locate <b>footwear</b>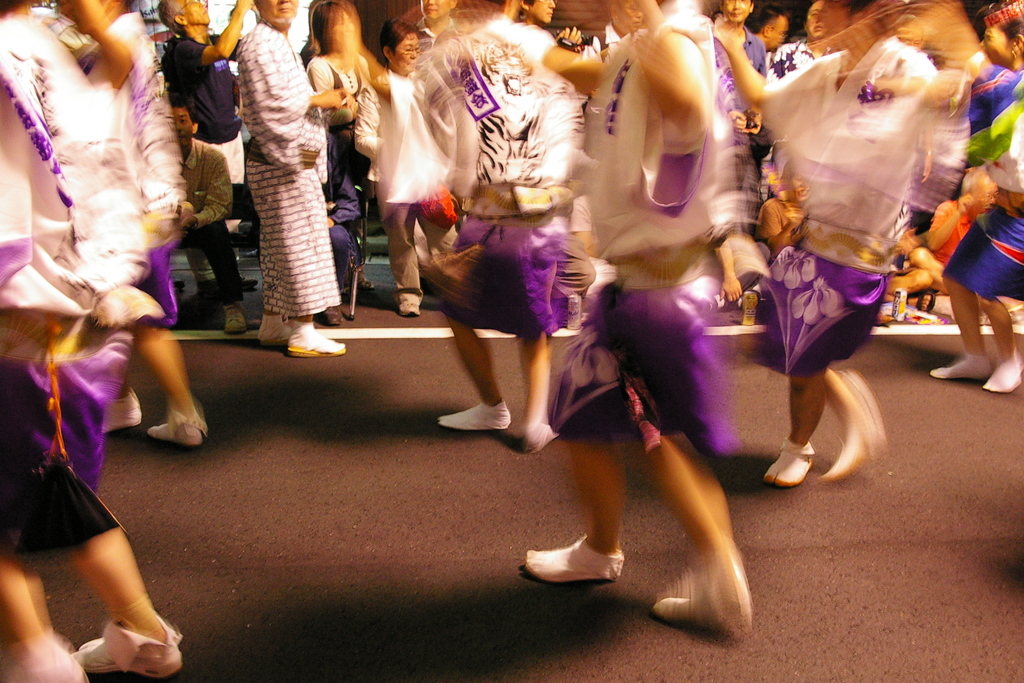
(149,410,209,444)
